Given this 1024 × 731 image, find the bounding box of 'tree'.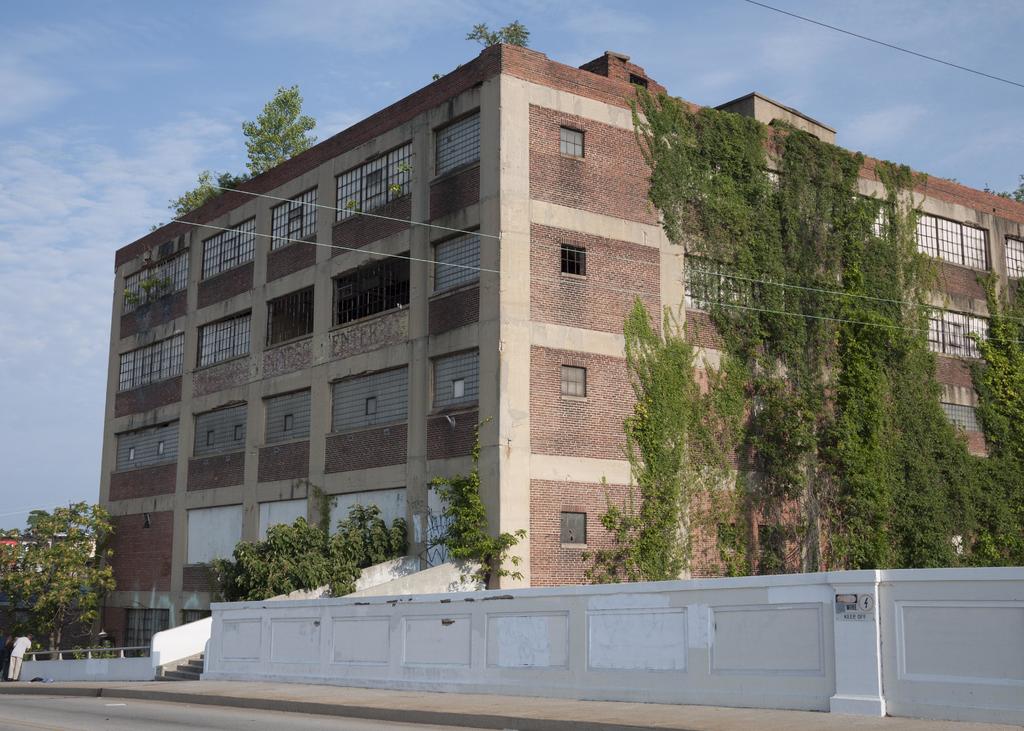
bbox(423, 19, 537, 81).
